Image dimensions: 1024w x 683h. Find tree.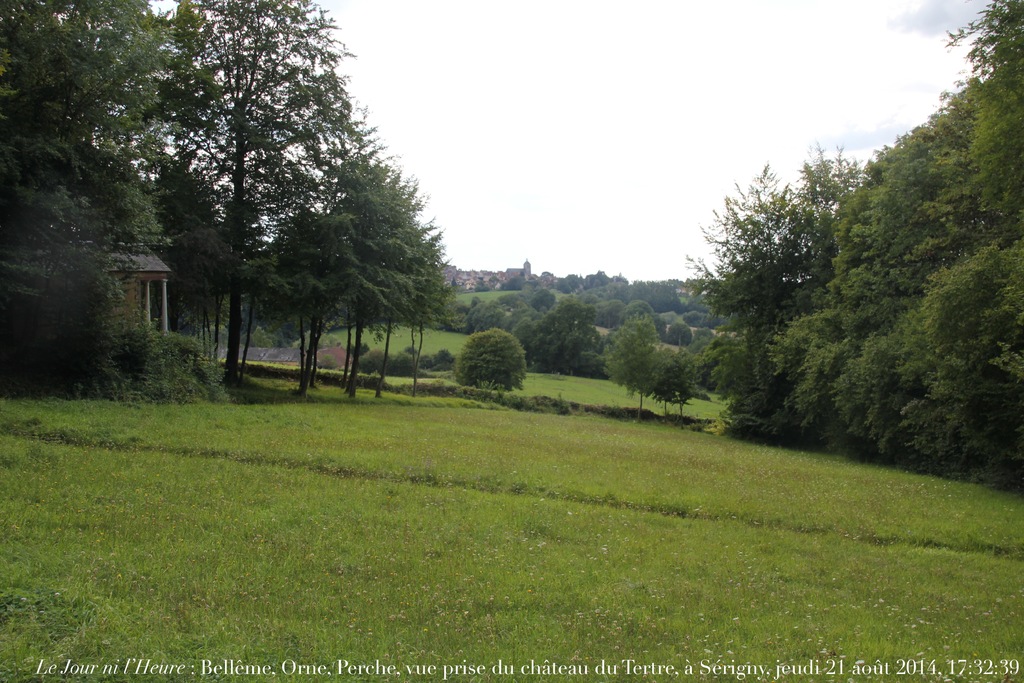
<box>153,0,350,397</box>.
